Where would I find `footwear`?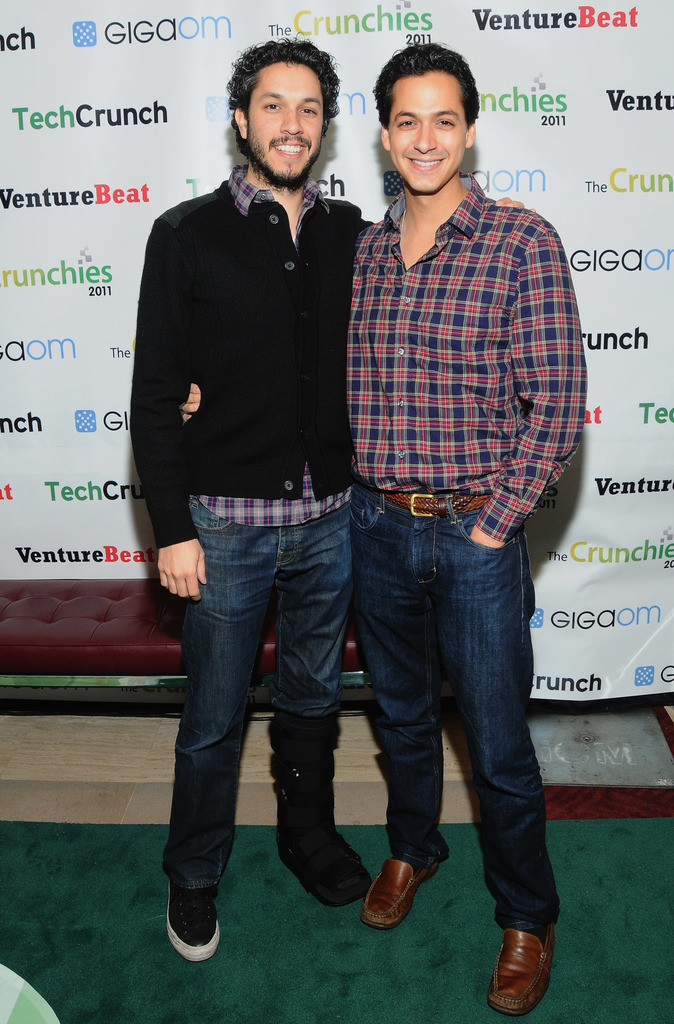
At l=168, t=883, r=219, b=967.
